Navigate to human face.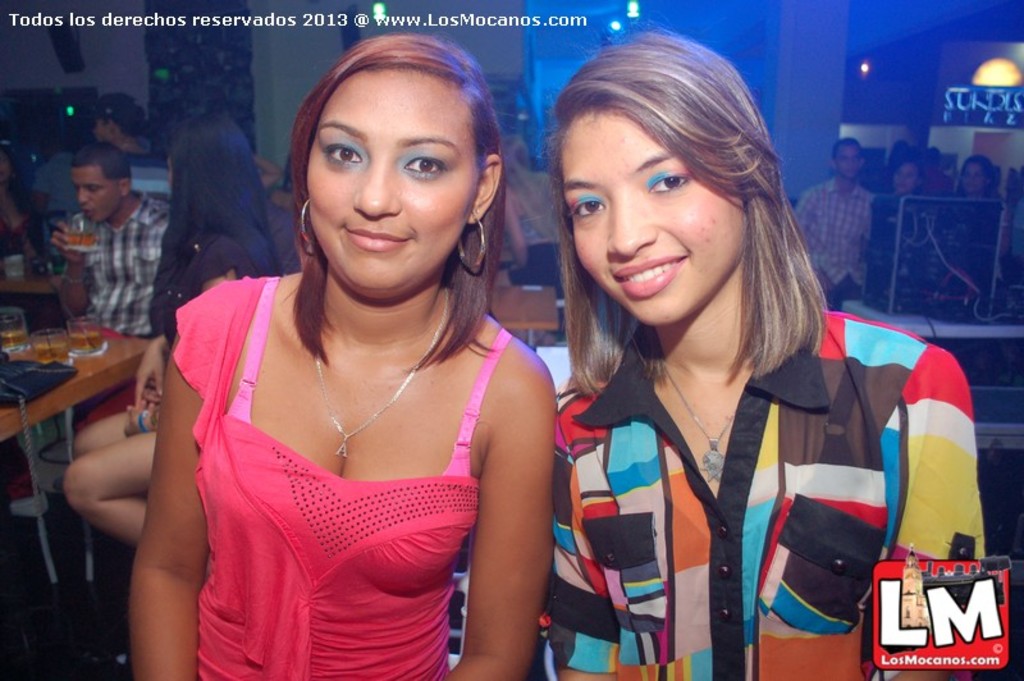
Navigation target: bbox=[573, 109, 745, 325].
